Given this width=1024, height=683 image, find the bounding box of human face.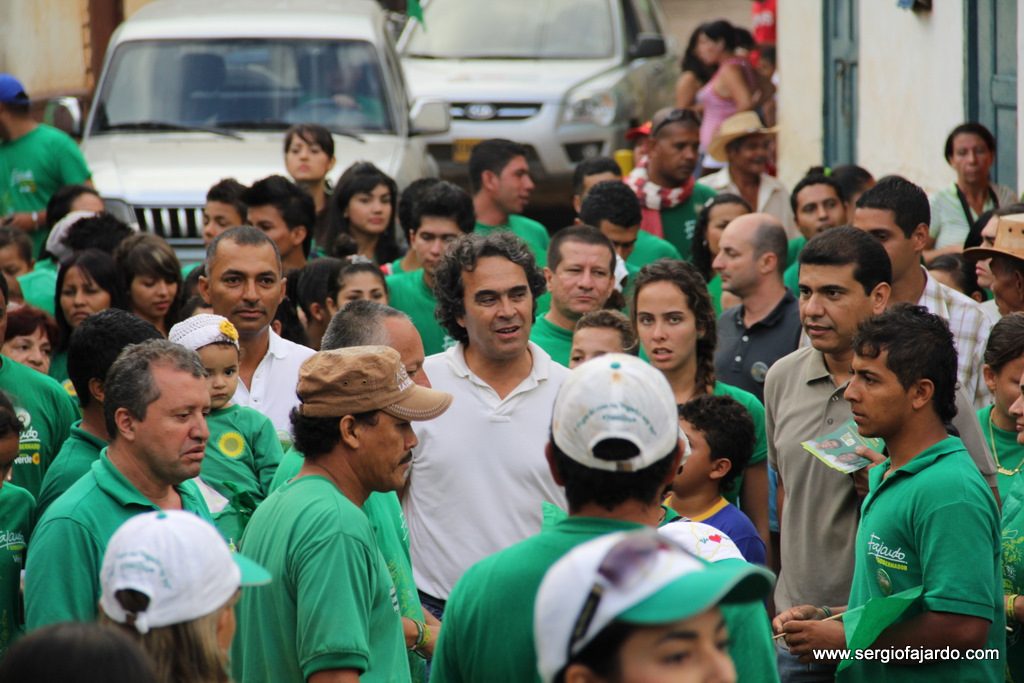
box=[247, 203, 292, 255].
